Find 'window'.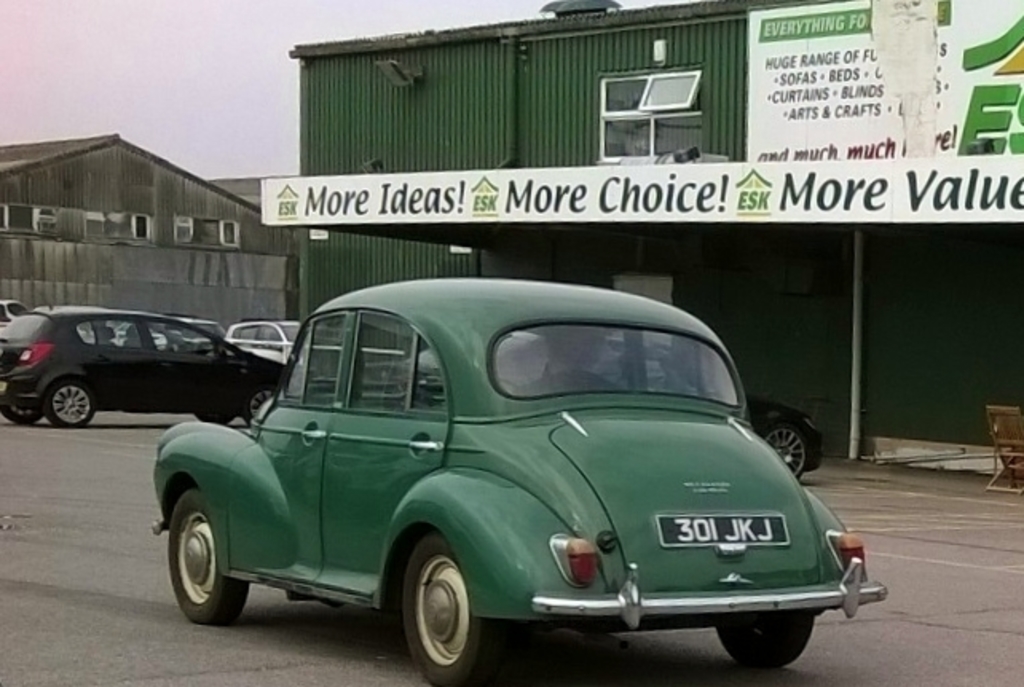
l=167, t=210, r=242, b=250.
